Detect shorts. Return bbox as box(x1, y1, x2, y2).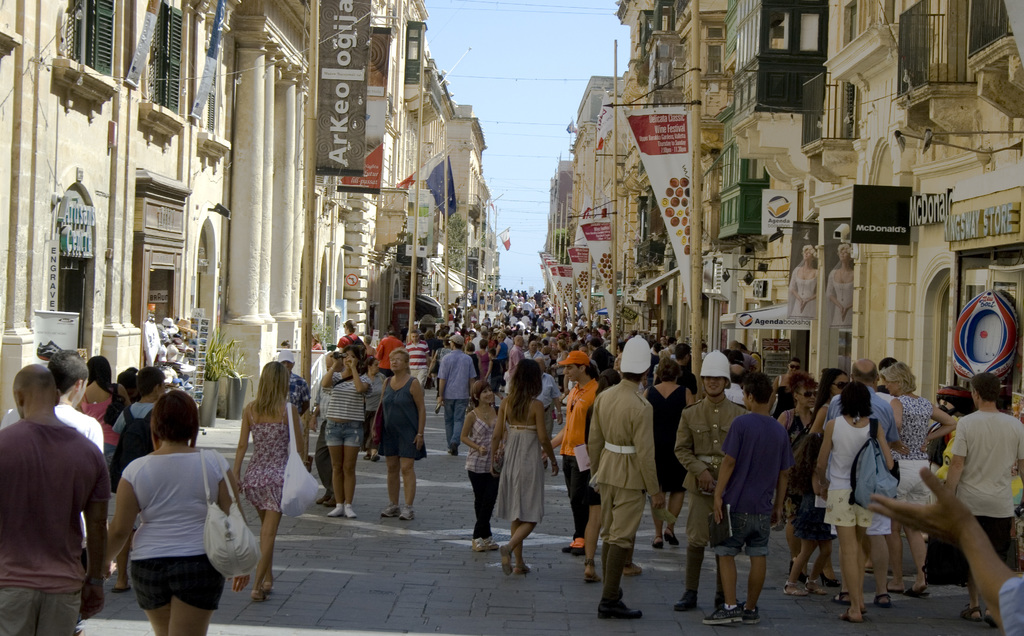
box(708, 506, 772, 556).
